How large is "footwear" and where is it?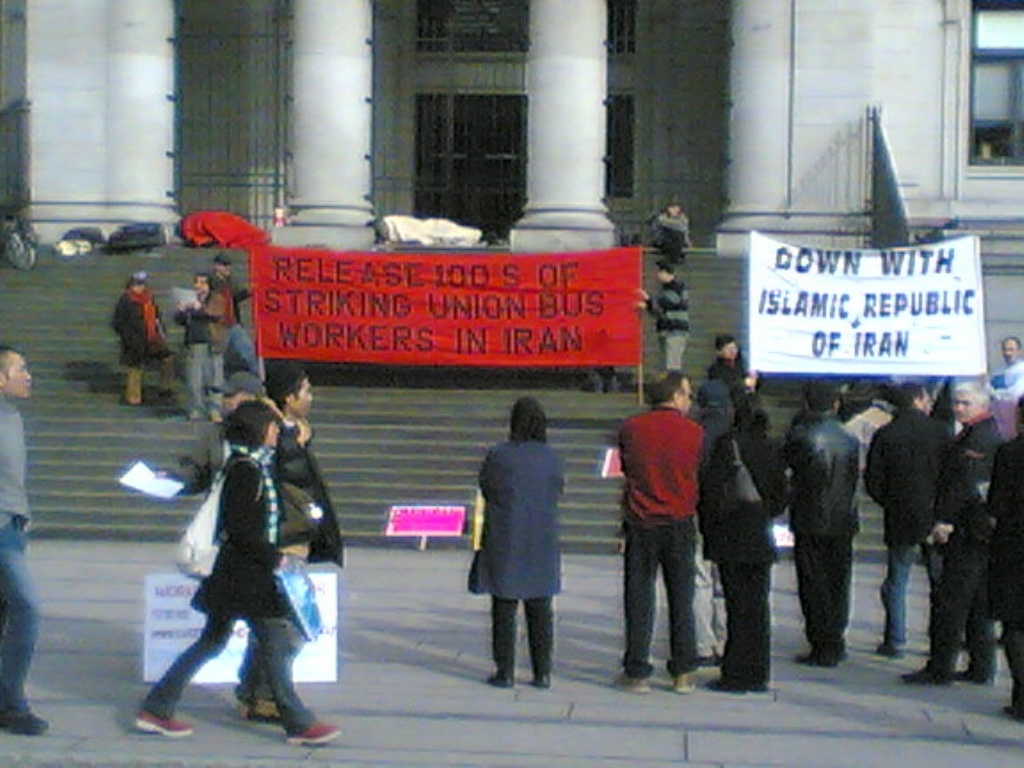
Bounding box: 159, 386, 178, 405.
